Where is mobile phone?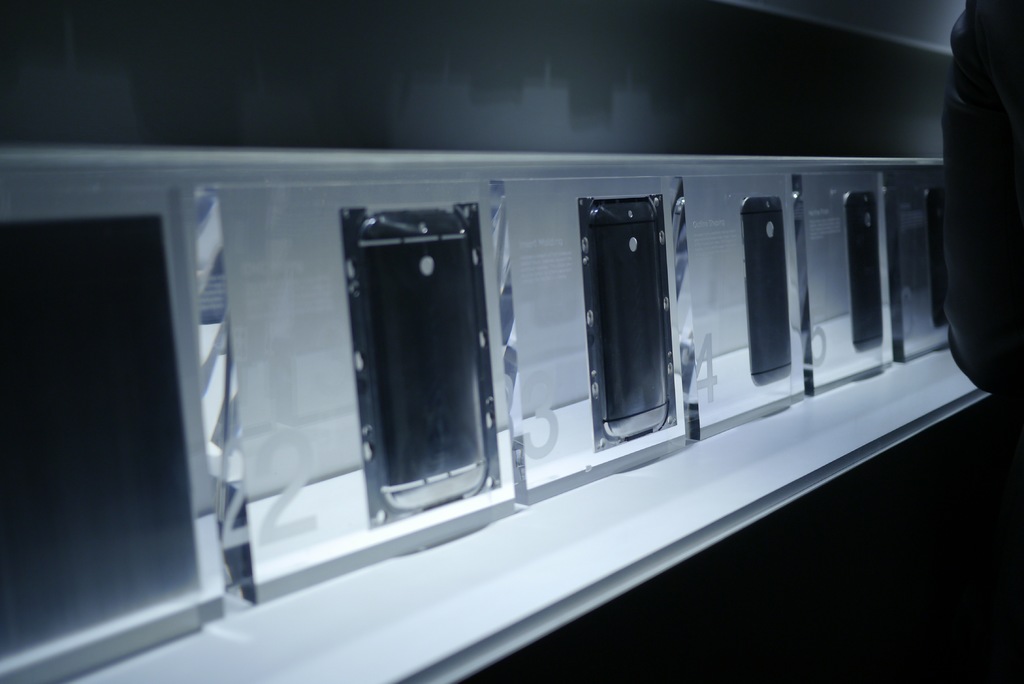
pyautogui.locateOnScreen(0, 215, 202, 660).
